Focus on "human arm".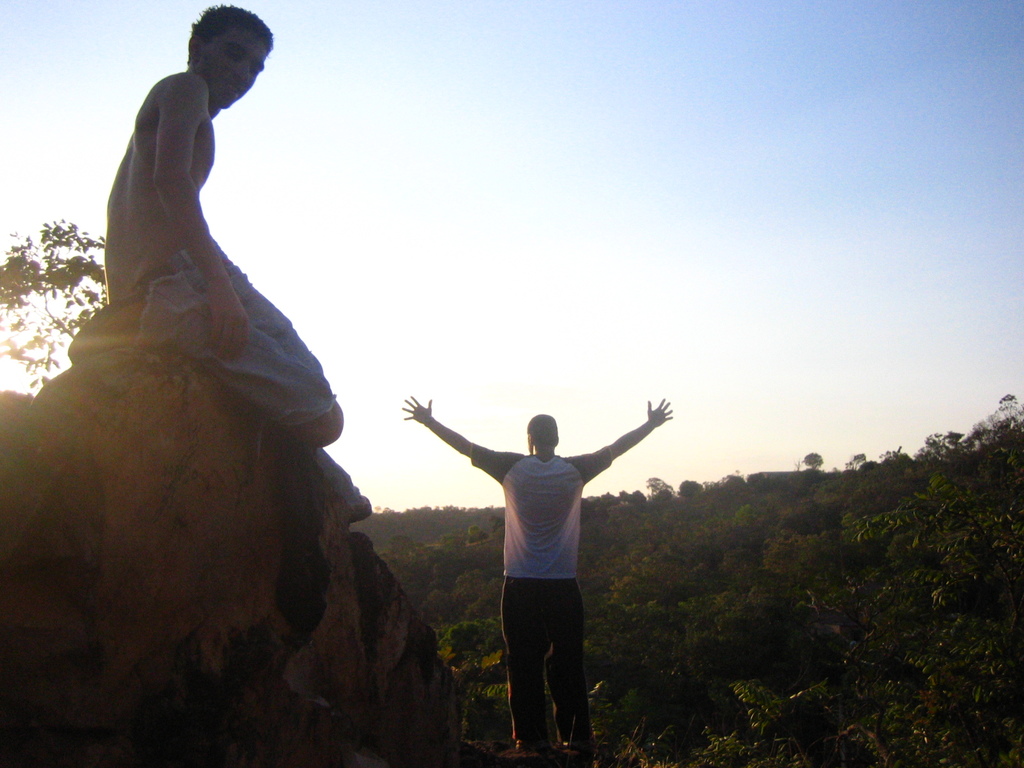
Focused at box(151, 73, 251, 356).
